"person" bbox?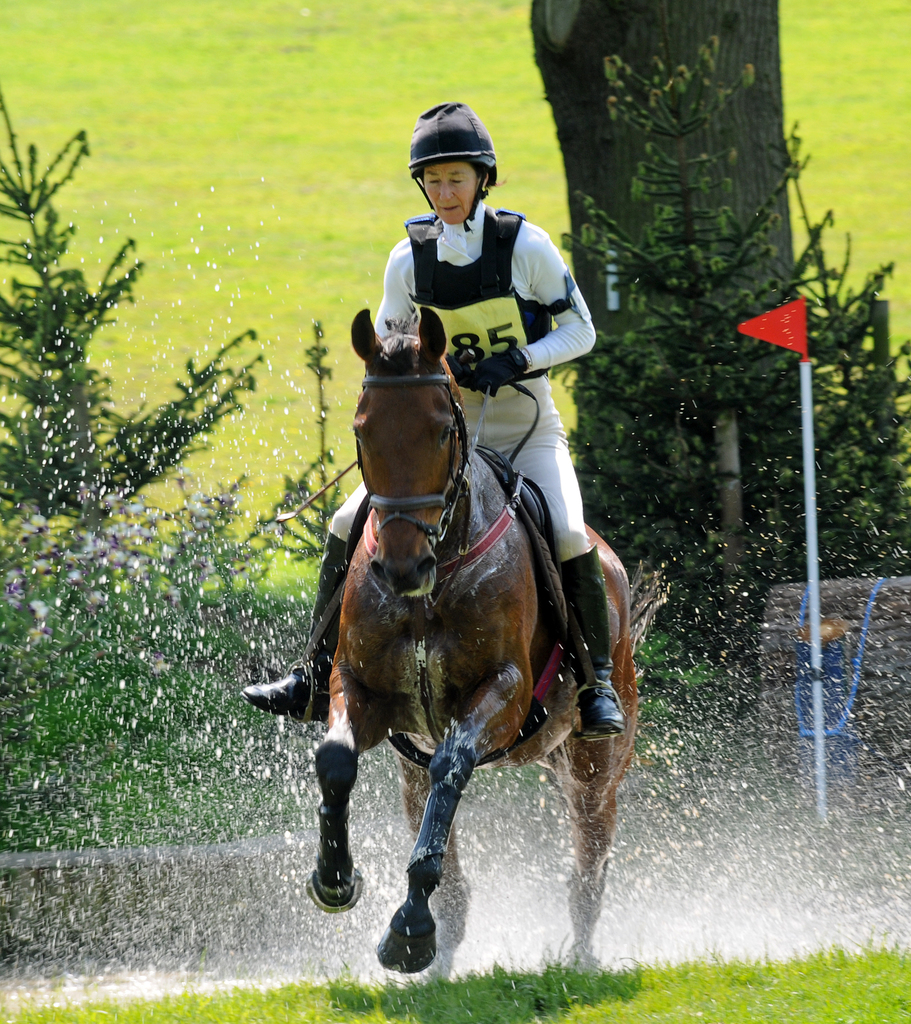
locate(246, 94, 631, 732)
